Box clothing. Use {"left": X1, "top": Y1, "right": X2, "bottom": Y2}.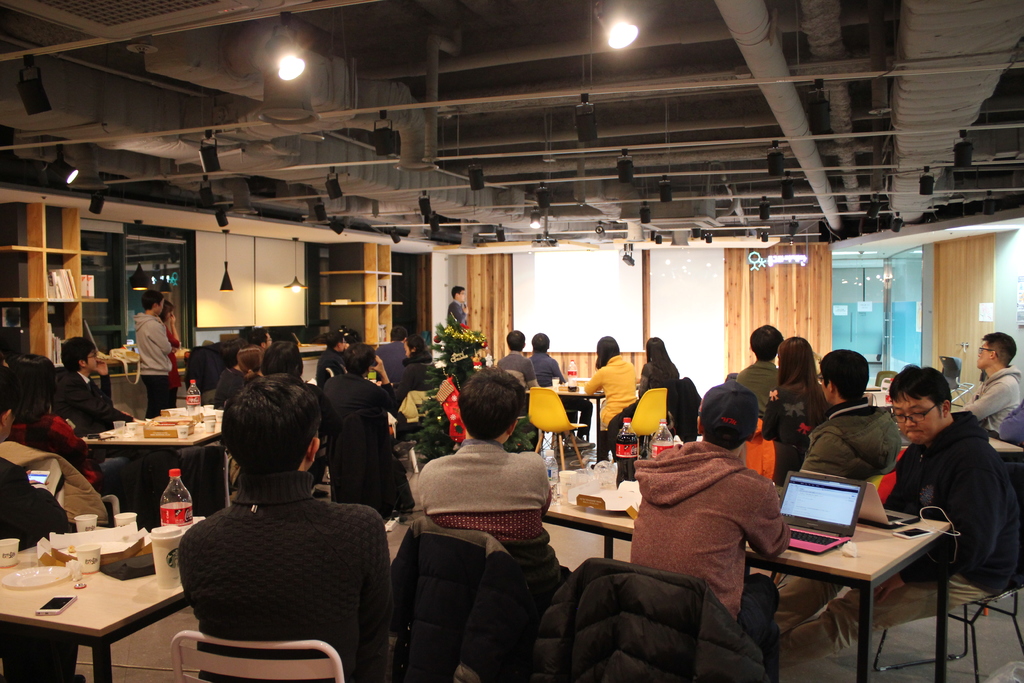
{"left": 447, "top": 297, "right": 464, "bottom": 329}.
